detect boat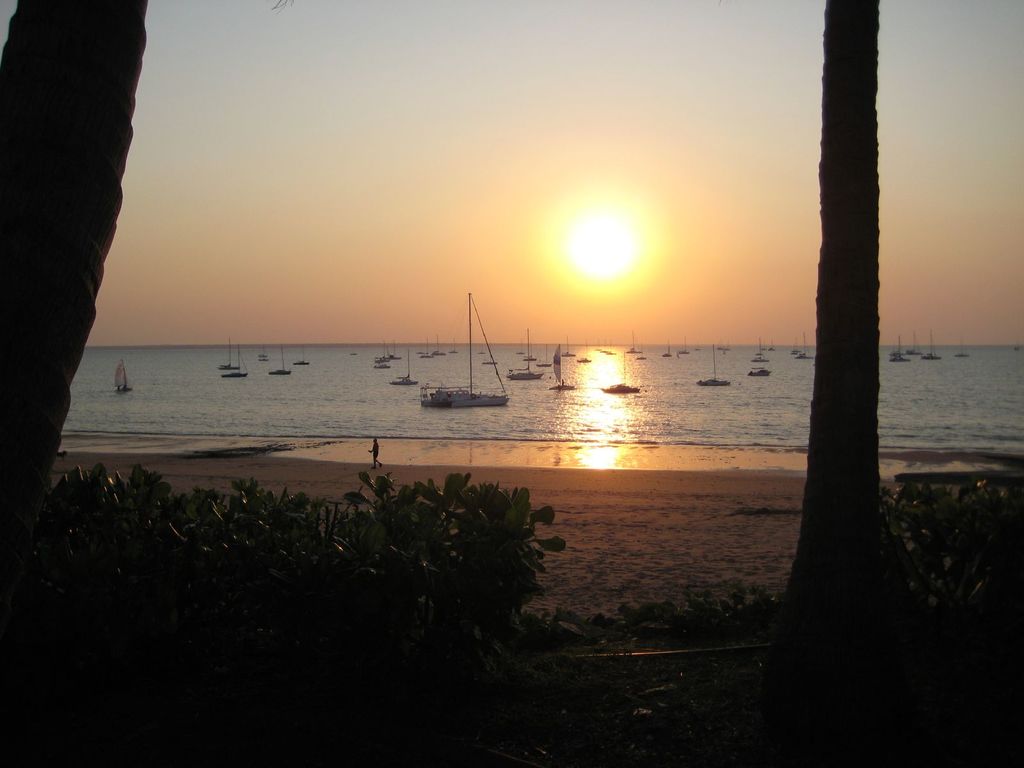
[694,349,731,386]
